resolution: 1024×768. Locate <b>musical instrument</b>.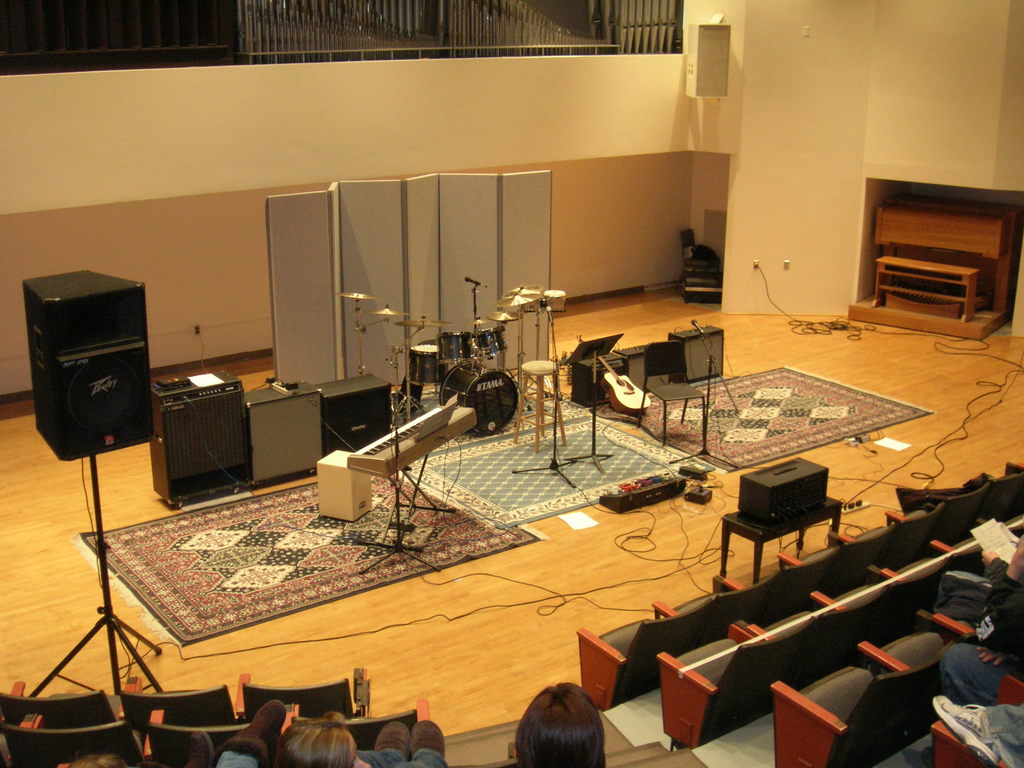
[x1=470, y1=322, x2=509, y2=368].
